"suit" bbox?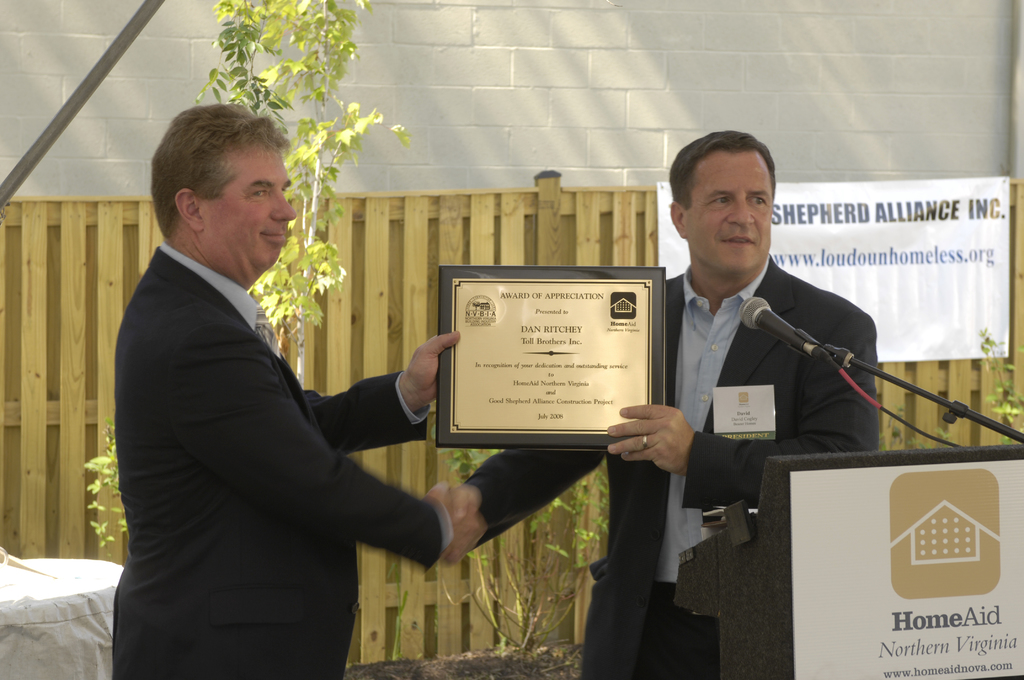
[458, 250, 884, 679]
